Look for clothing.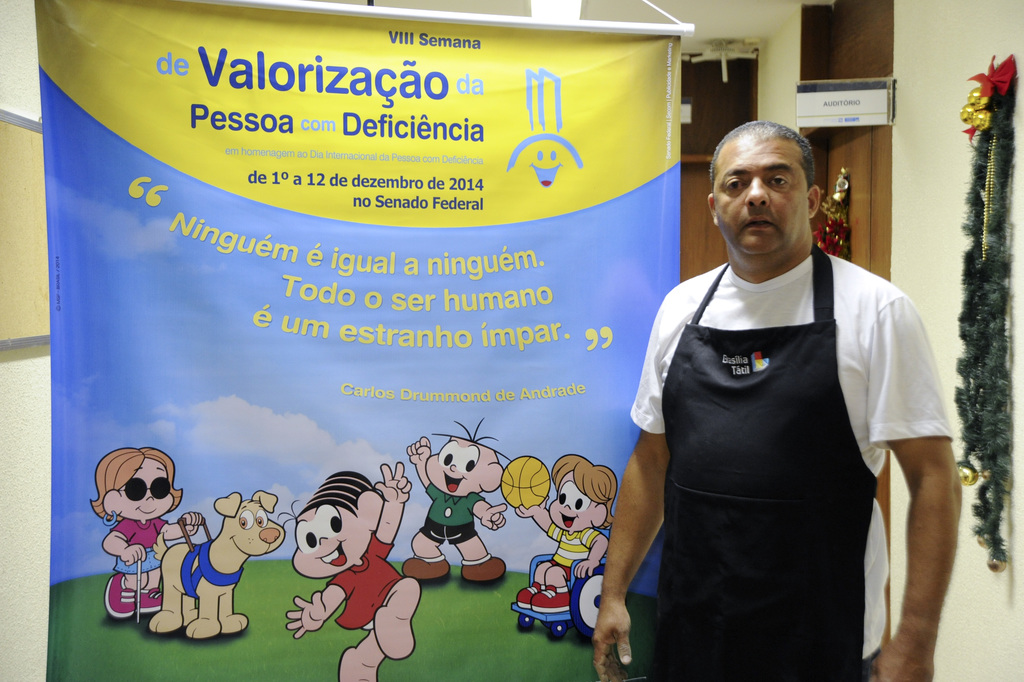
Found: BBox(193, 537, 252, 578).
